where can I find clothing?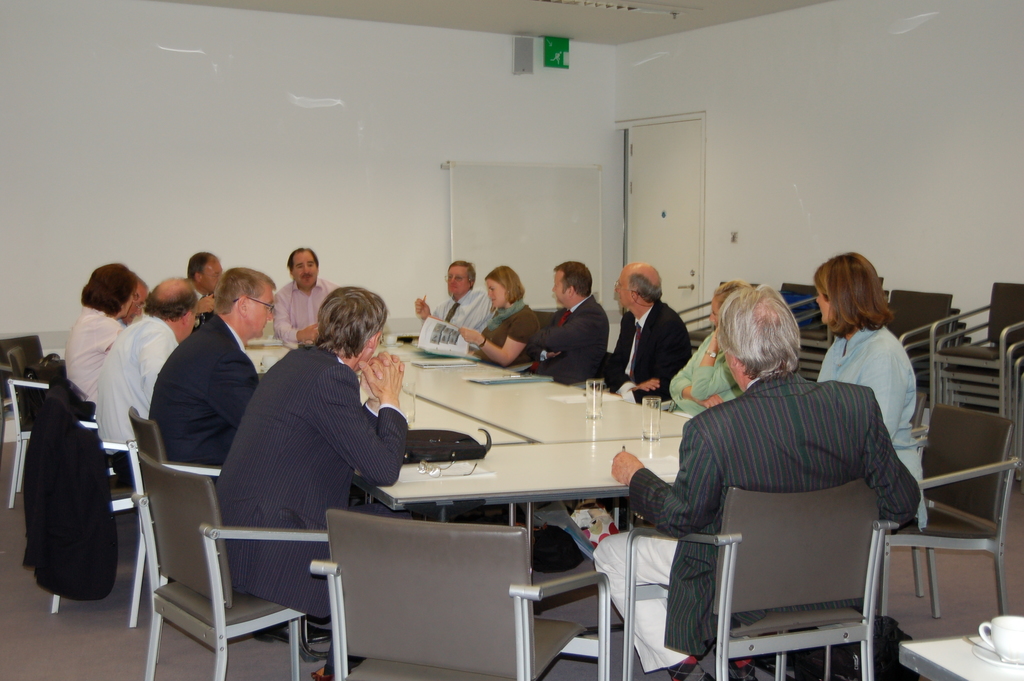
You can find it at crop(598, 366, 929, 675).
